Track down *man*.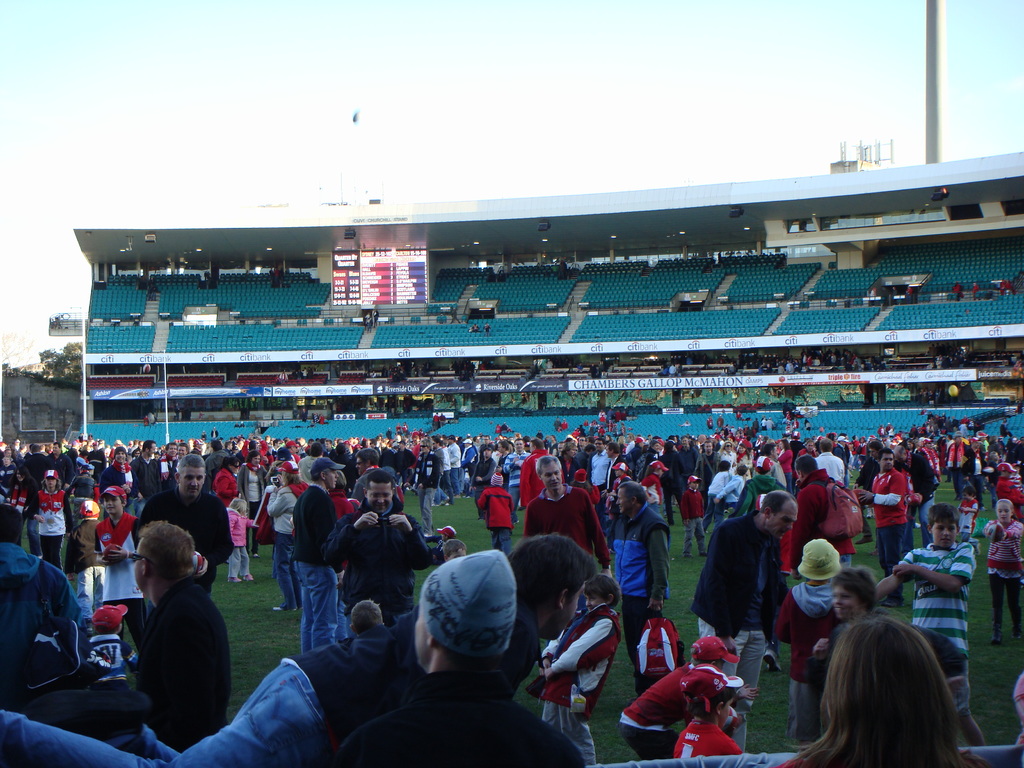
Tracked to <region>765, 417, 774, 432</region>.
